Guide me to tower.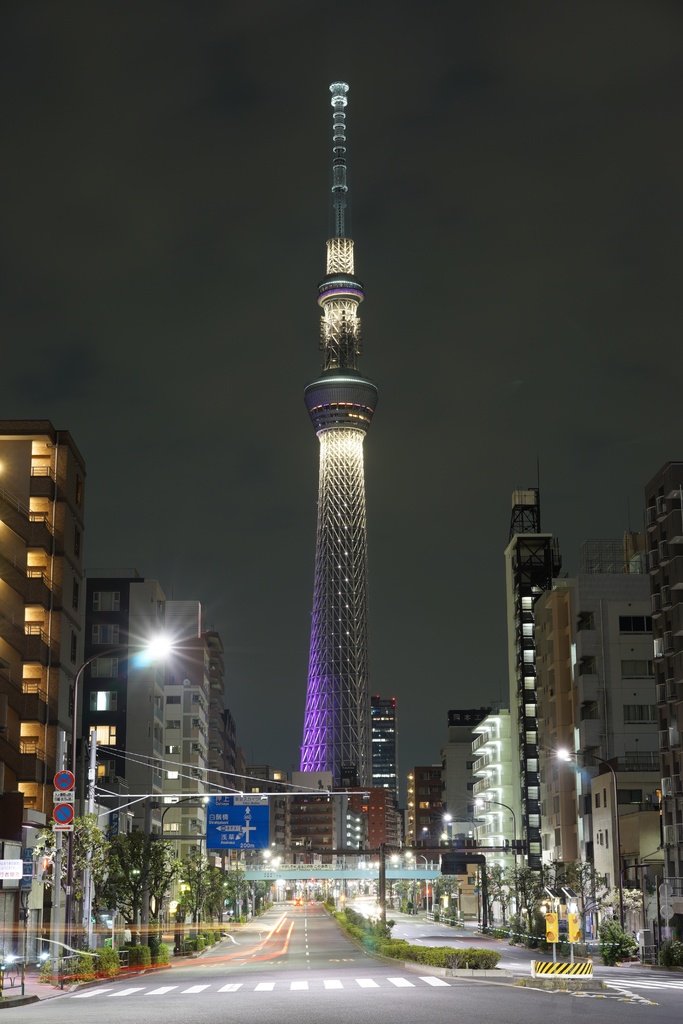
Guidance: <region>301, 70, 370, 806</region>.
